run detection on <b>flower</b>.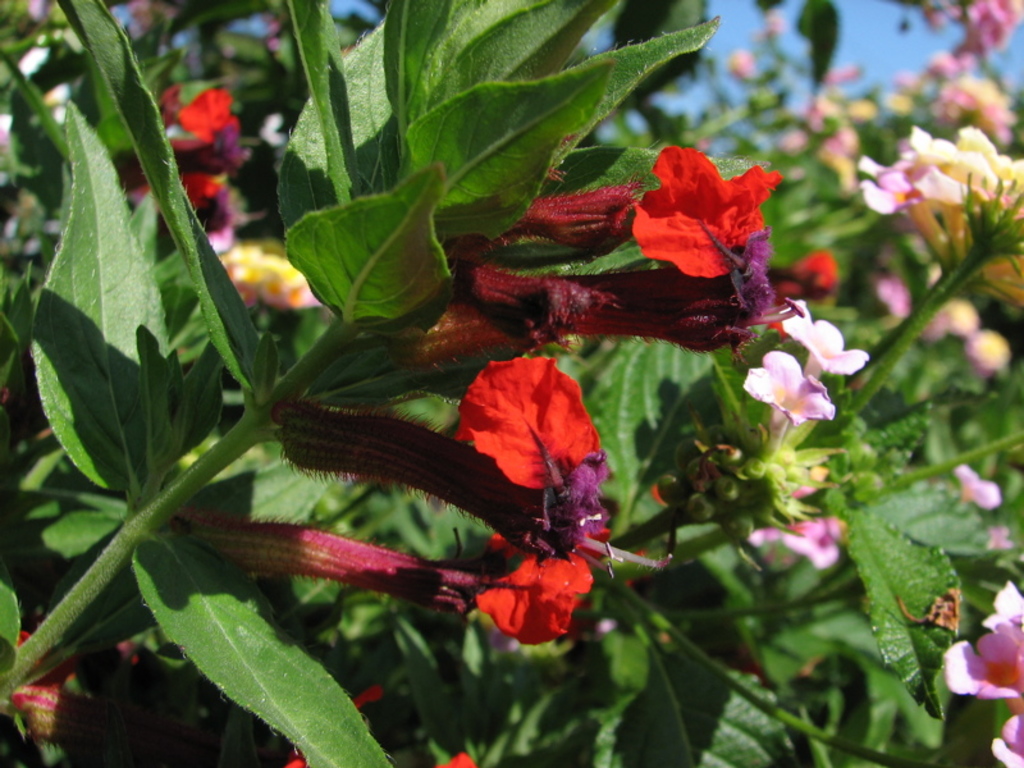
Result: BBox(988, 719, 1023, 767).
